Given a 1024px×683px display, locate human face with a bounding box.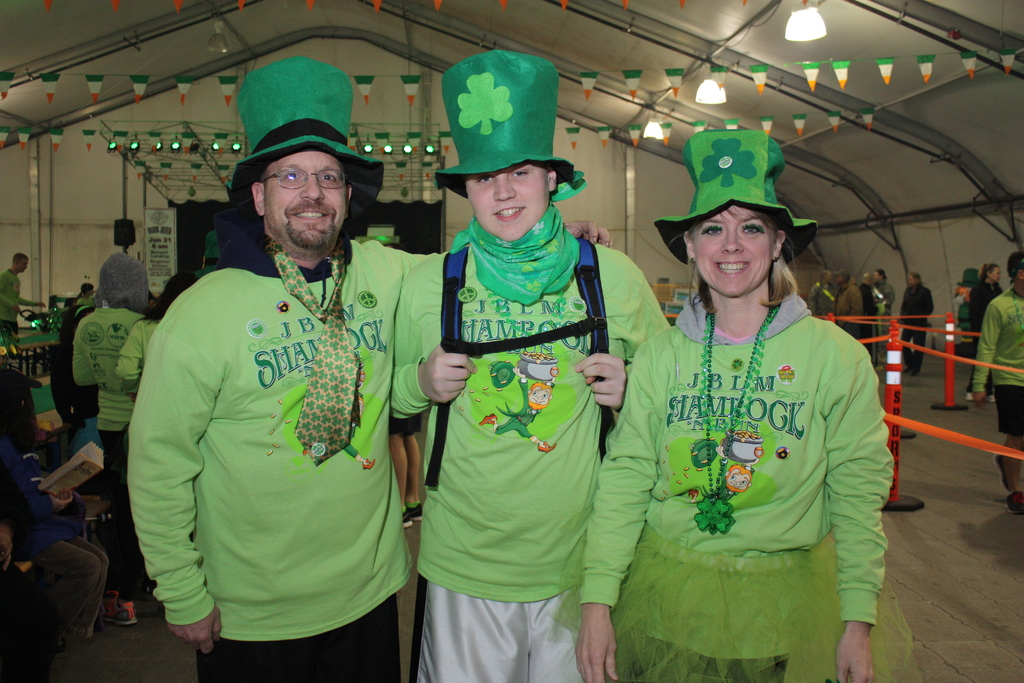
Located: (17,259,29,268).
